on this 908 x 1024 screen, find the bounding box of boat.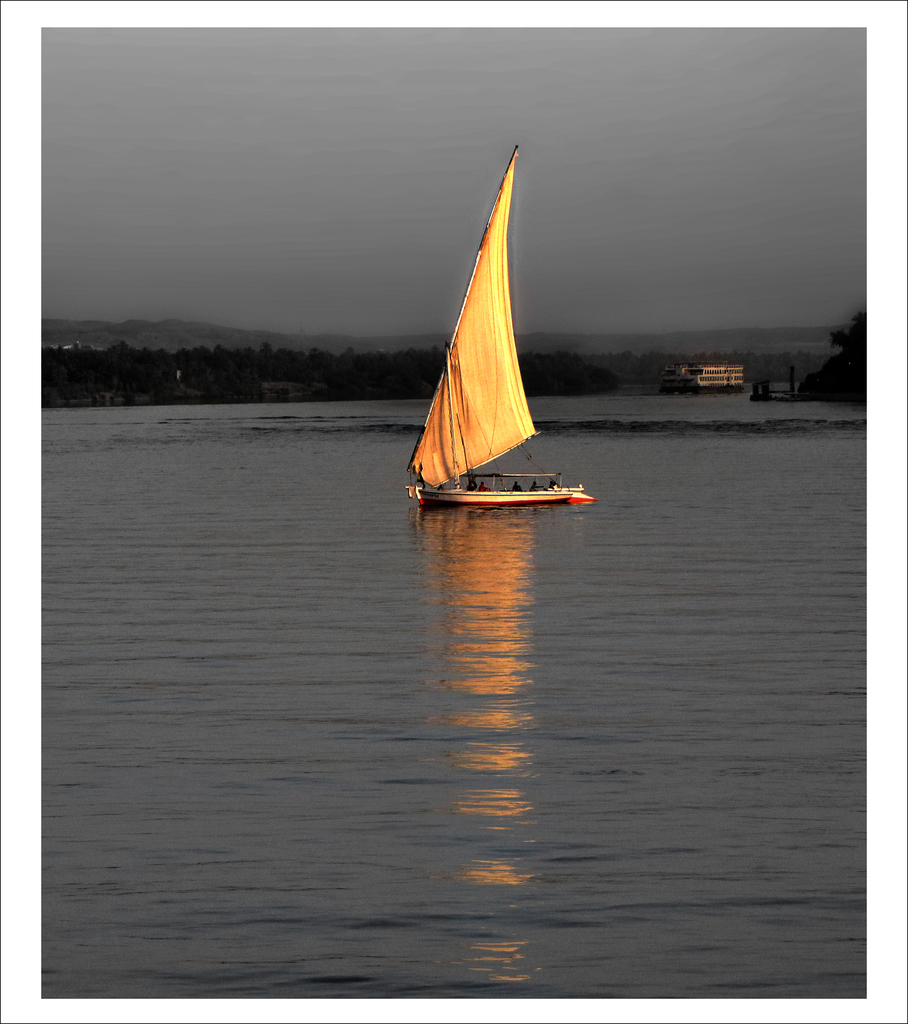
Bounding box: x1=405, y1=171, x2=599, y2=524.
